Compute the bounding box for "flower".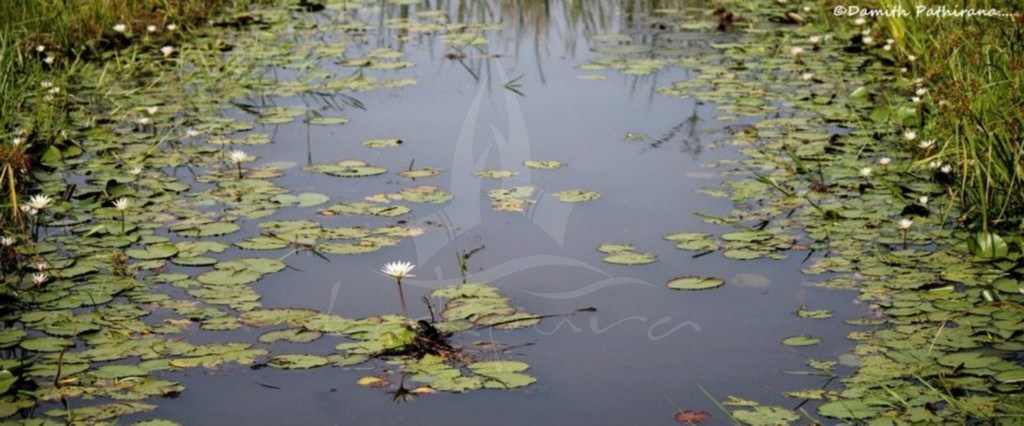
x1=114 y1=22 x2=130 y2=34.
